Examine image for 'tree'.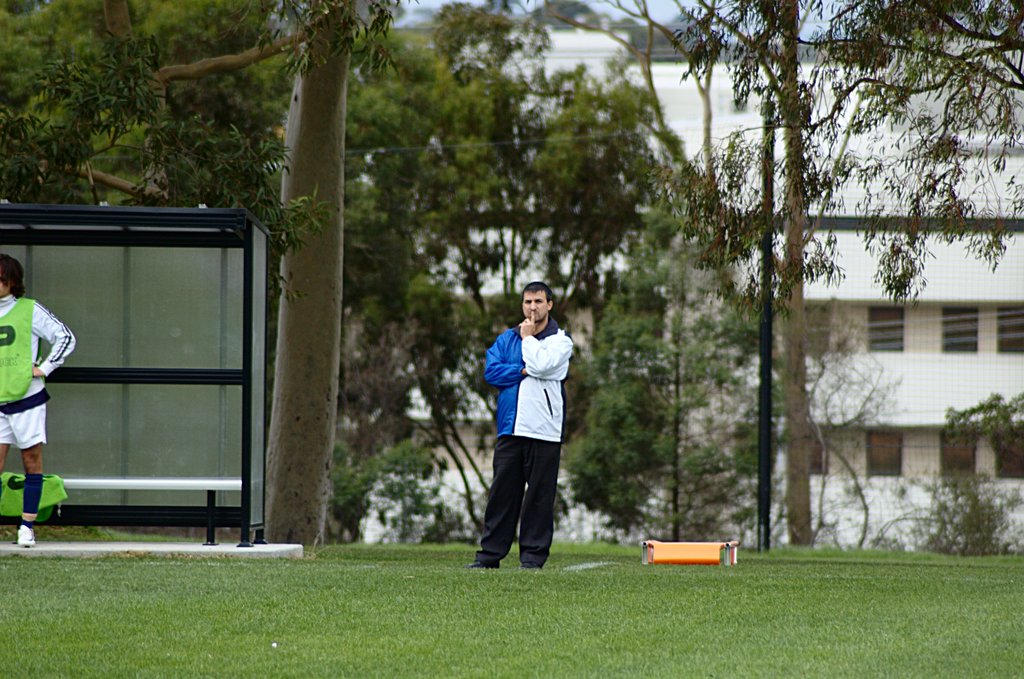
Examination result: bbox=(796, 309, 972, 552).
